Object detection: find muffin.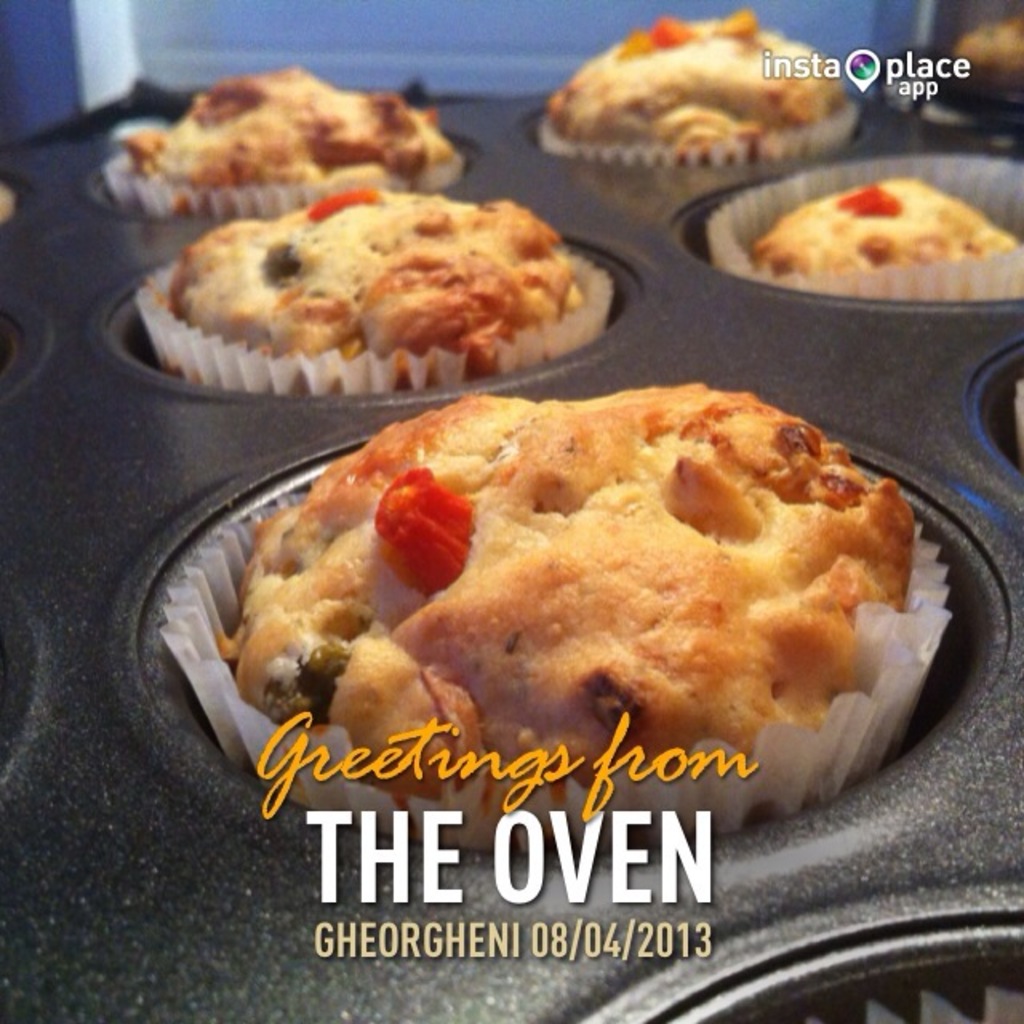
{"x1": 534, "y1": 0, "x2": 862, "y2": 176}.
